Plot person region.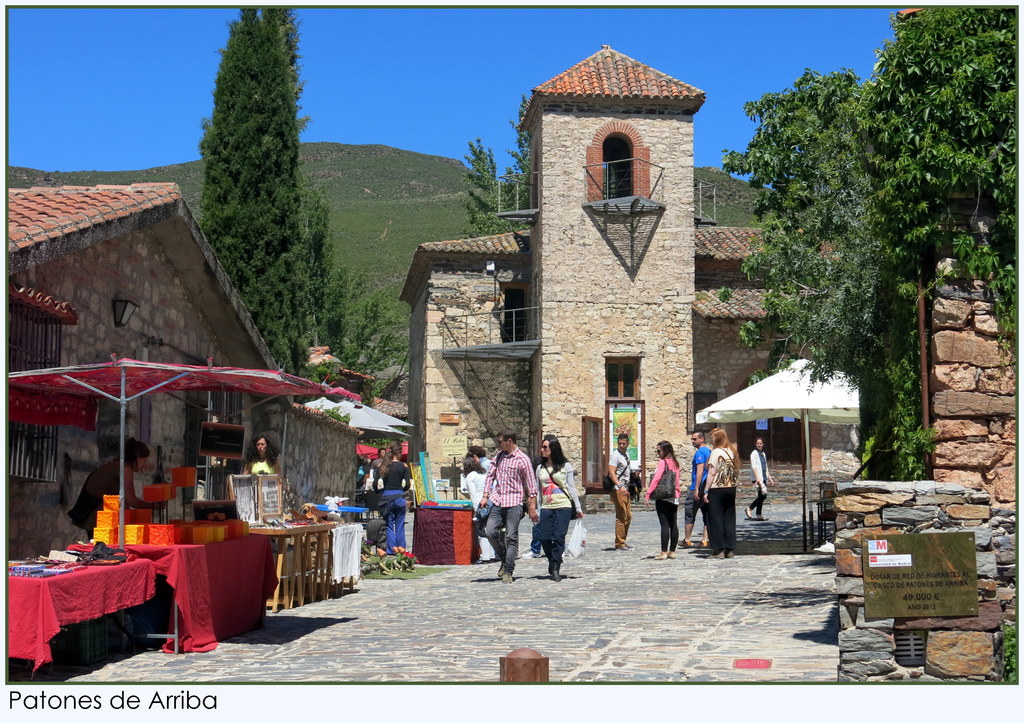
Plotted at left=645, top=440, right=681, bottom=562.
